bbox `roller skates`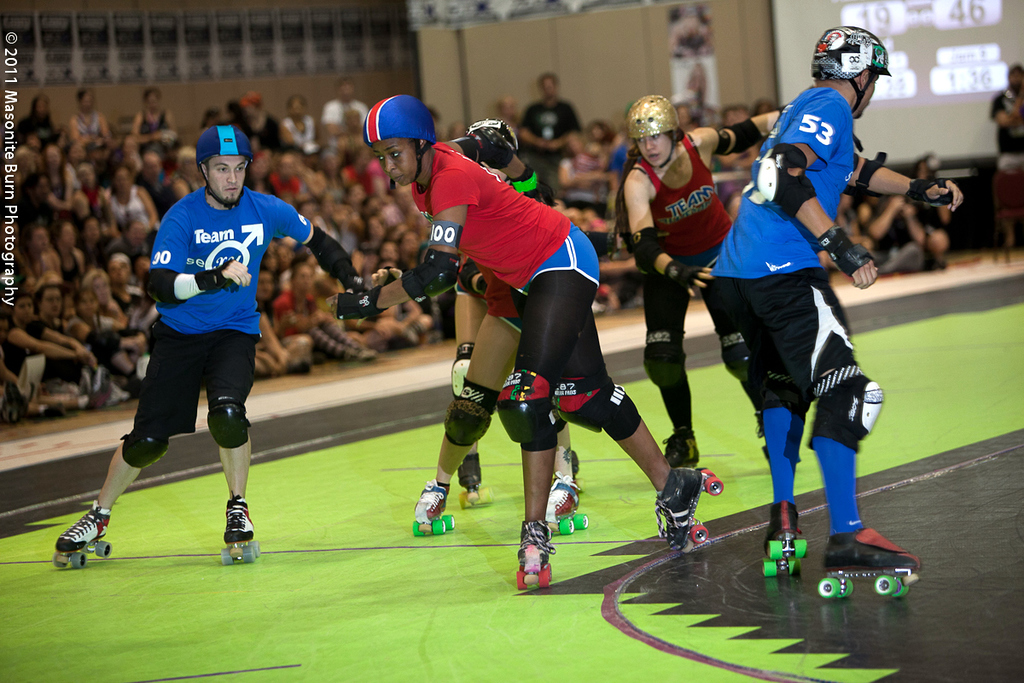
[457, 441, 492, 513]
